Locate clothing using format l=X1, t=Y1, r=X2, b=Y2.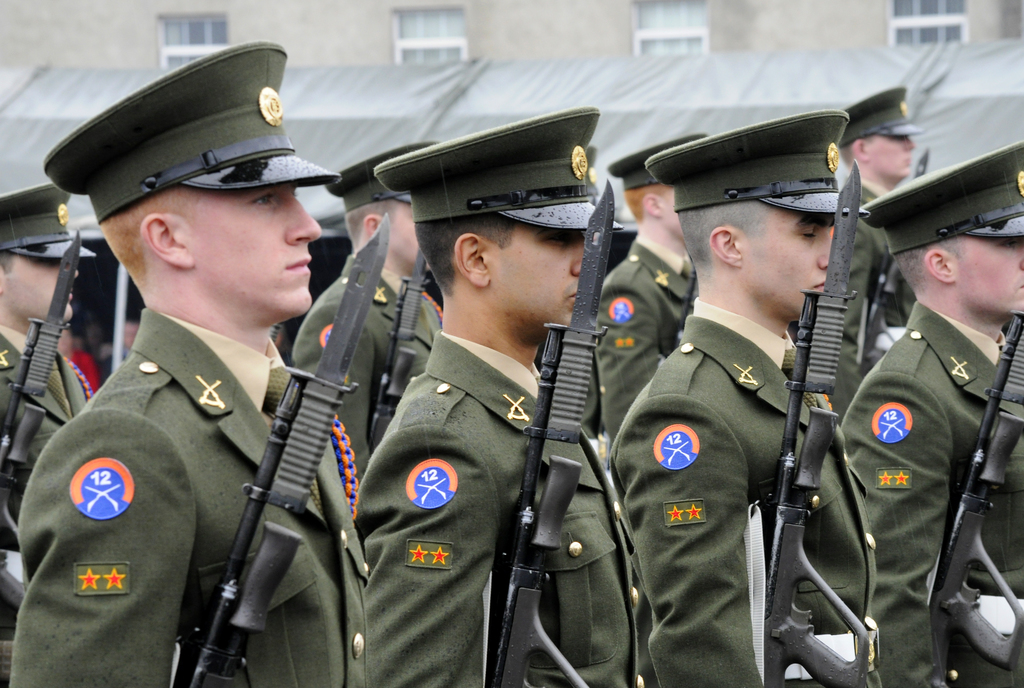
l=26, t=296, r=372, b=687.
